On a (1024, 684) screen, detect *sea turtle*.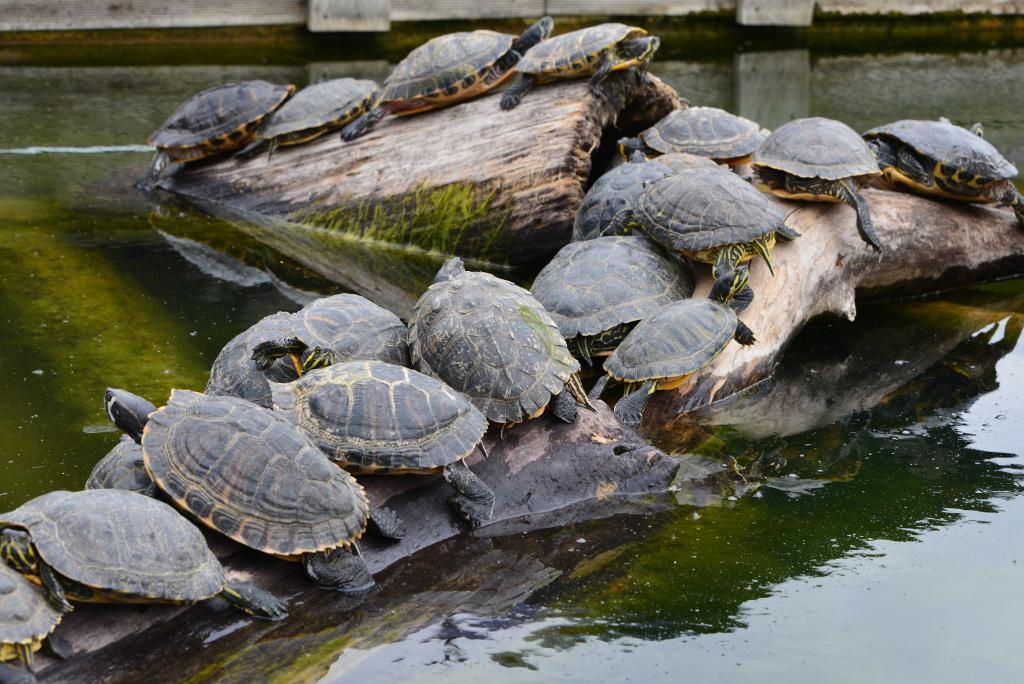
<region>136, 75, 295, 193</region>.
